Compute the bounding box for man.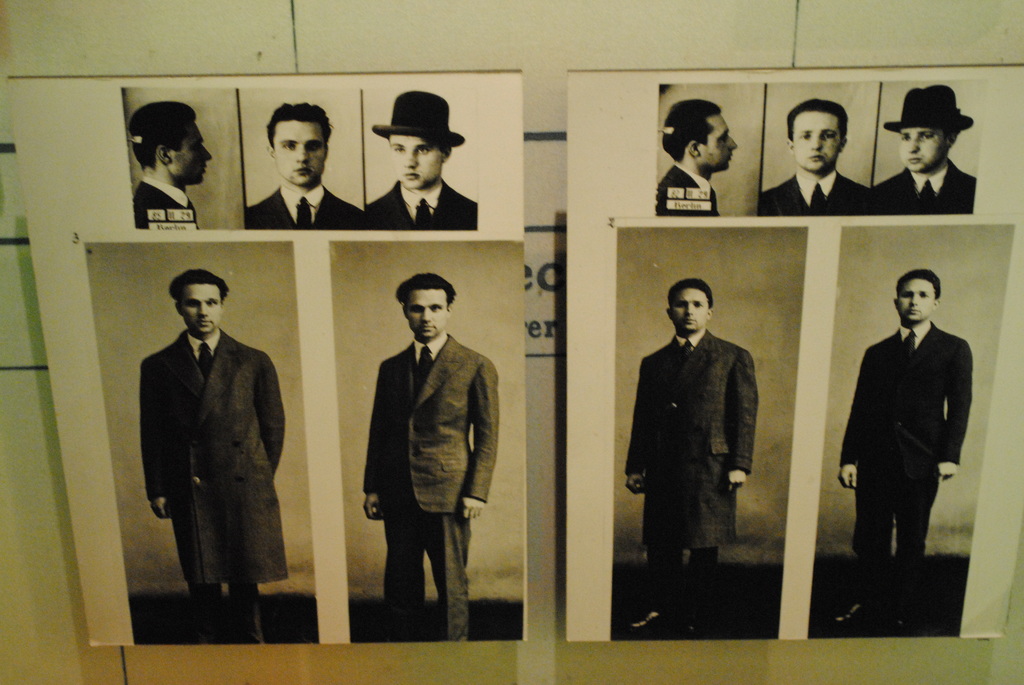
bbox=[359, 271, 499, 642].
